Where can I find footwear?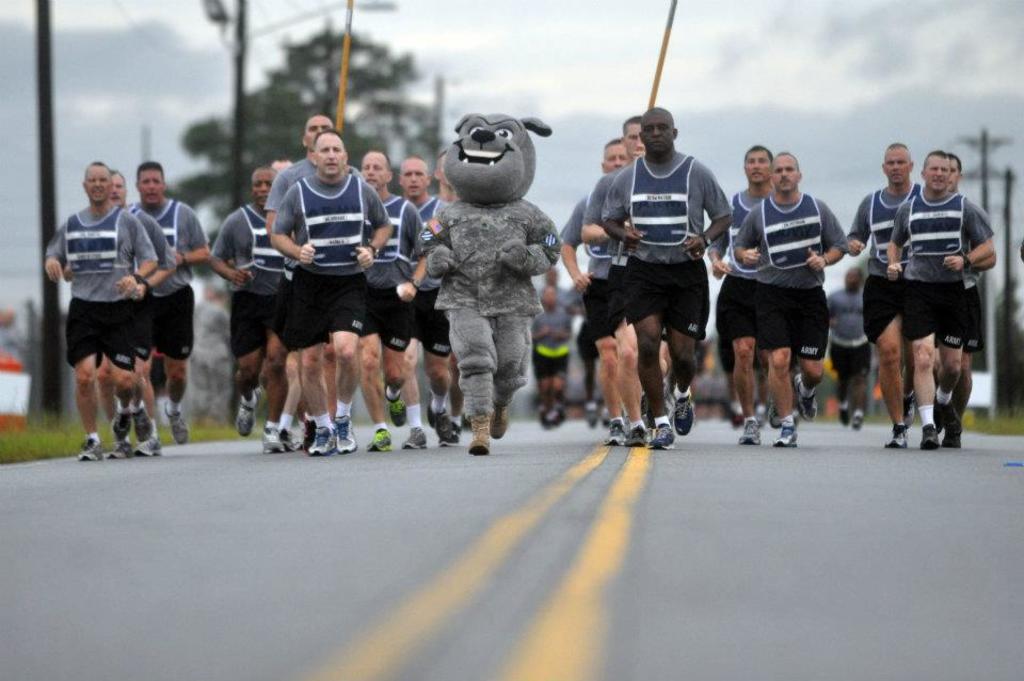
You can find it at 903, 384, 914, 427.
